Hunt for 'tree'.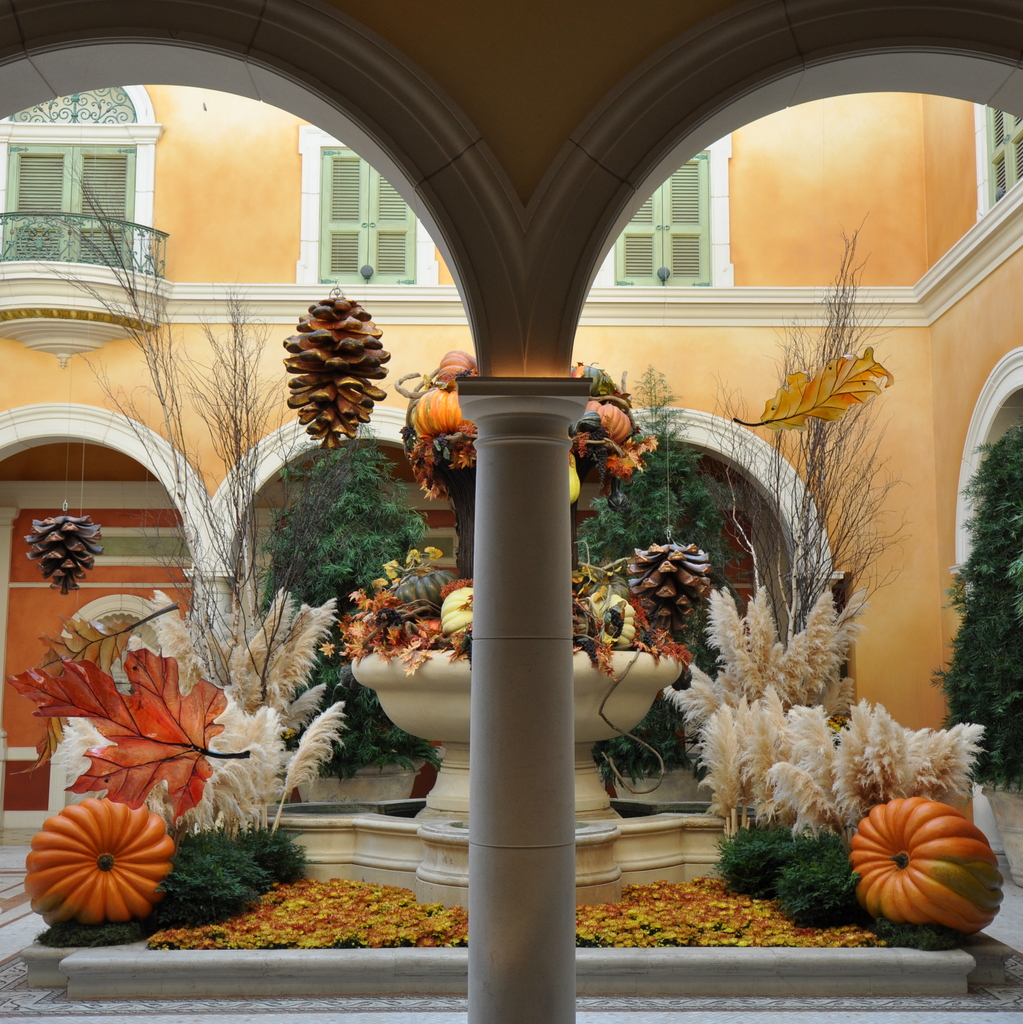
Hunted down at <region>711, 685, 1004, 853</region>.
